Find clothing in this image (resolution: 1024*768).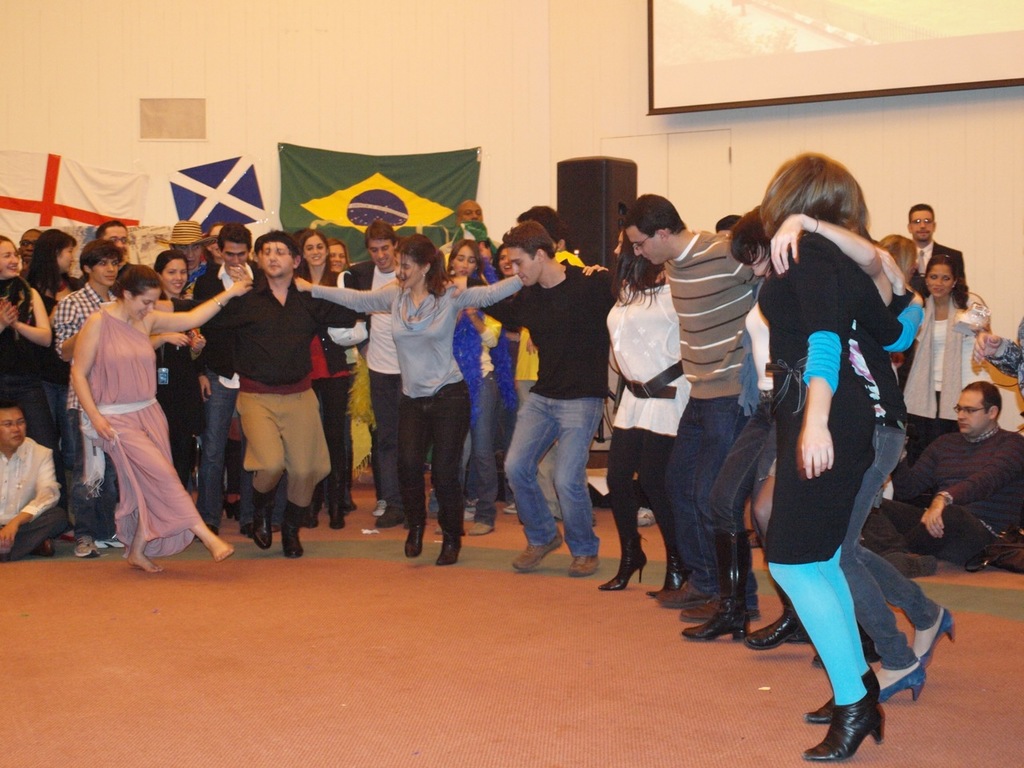
<bbox>153, 289, 194, 490</bbox>.
